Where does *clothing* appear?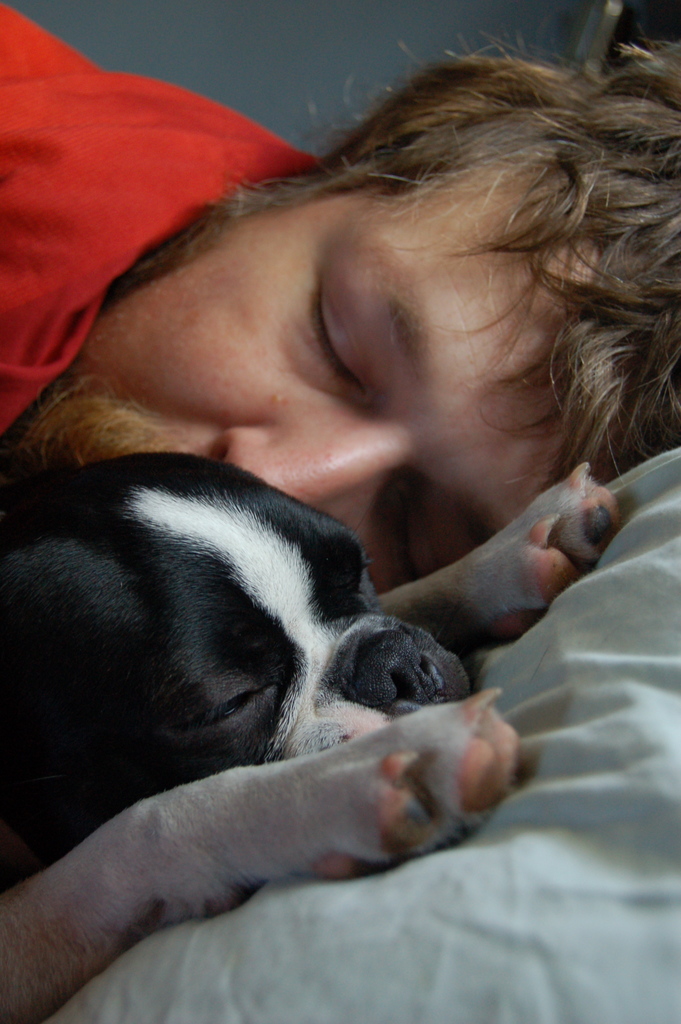
Appears at x1=0 y1=6 x2=327 y2=440.
